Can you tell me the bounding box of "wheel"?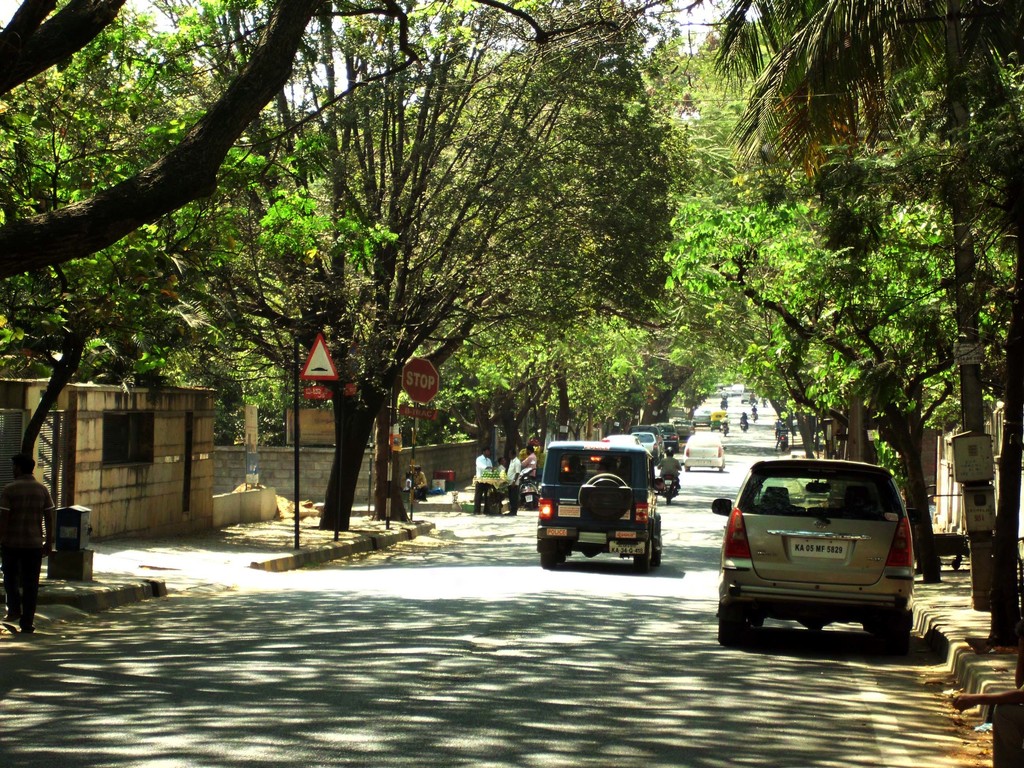
pyautogui.locateOnScreen(668, 490, 675, 511).
